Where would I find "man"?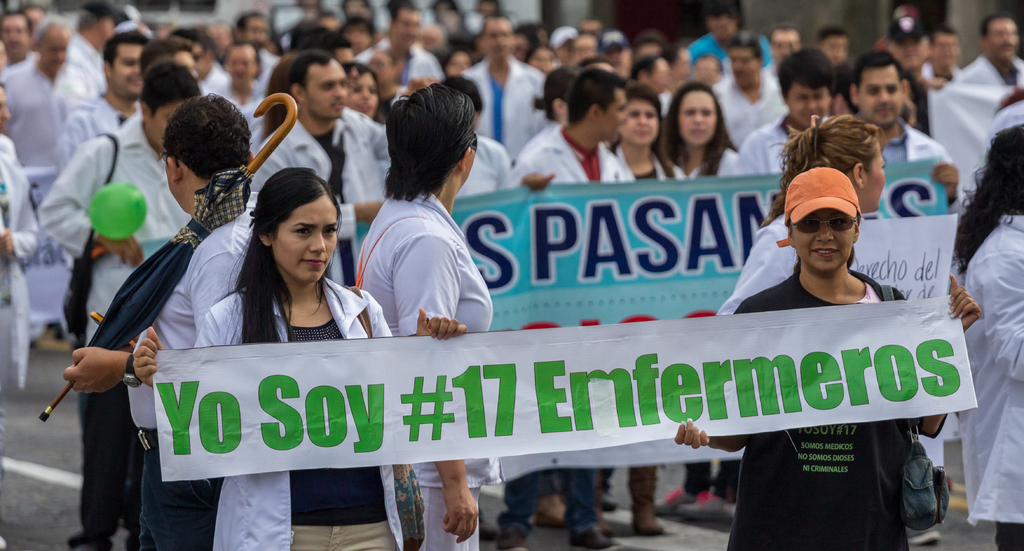
At [left=707, top=29, right=792, bottom=147].
